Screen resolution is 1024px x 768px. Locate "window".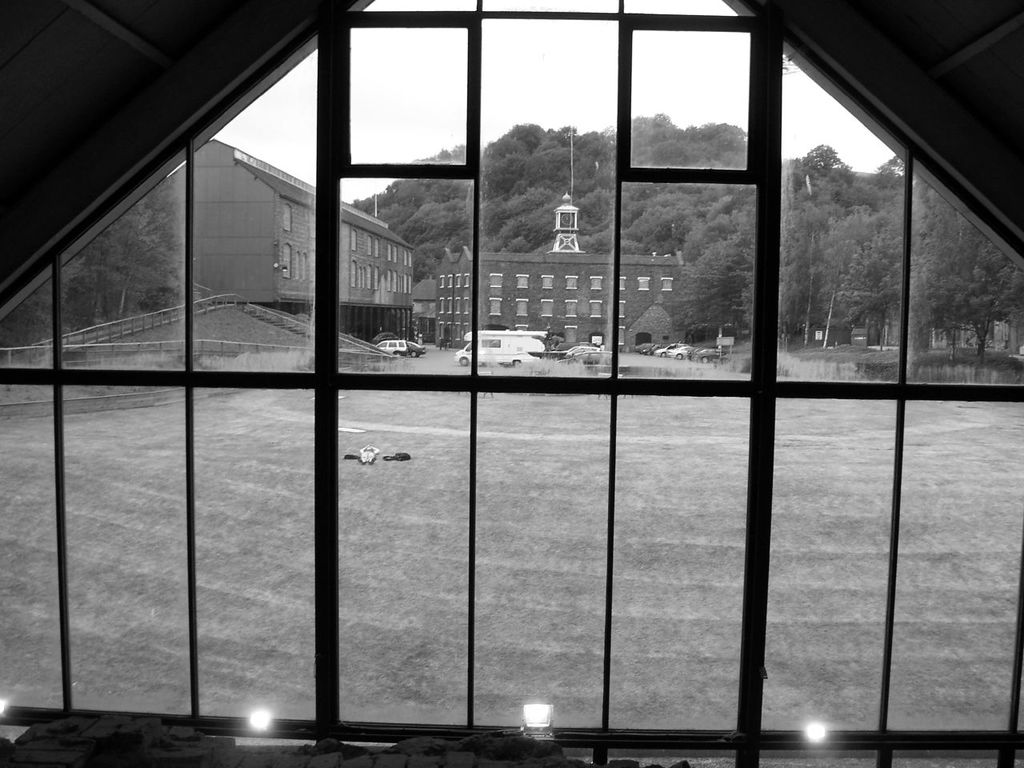
<region>461, 294, 470, 316</region>.
